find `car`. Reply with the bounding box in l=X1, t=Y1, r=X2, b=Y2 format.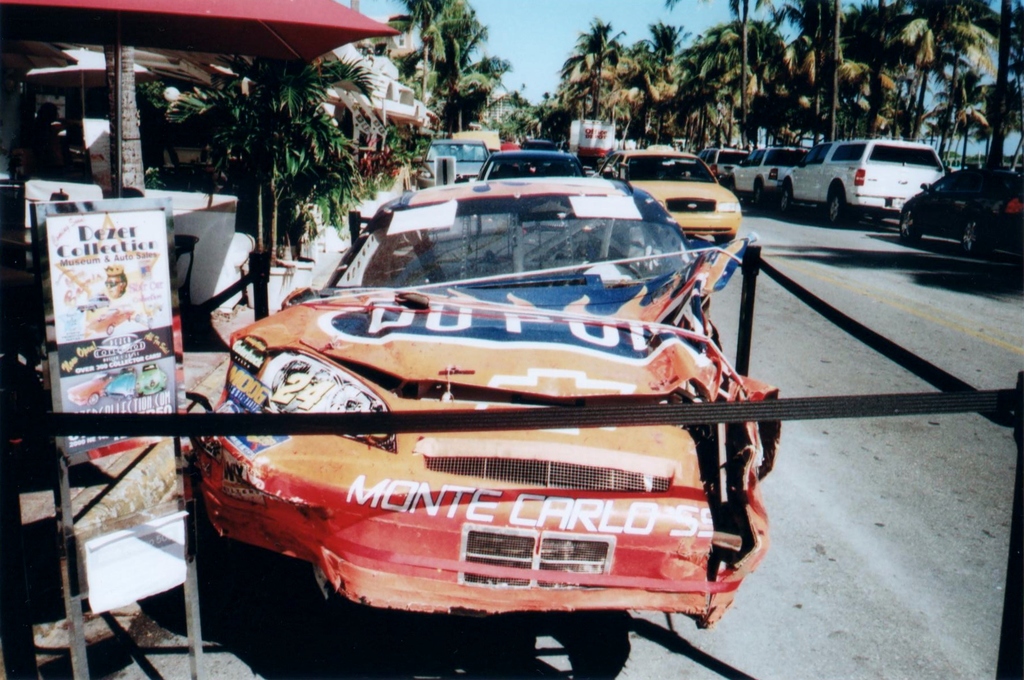
l=730, t=145, r=811, b=206.
